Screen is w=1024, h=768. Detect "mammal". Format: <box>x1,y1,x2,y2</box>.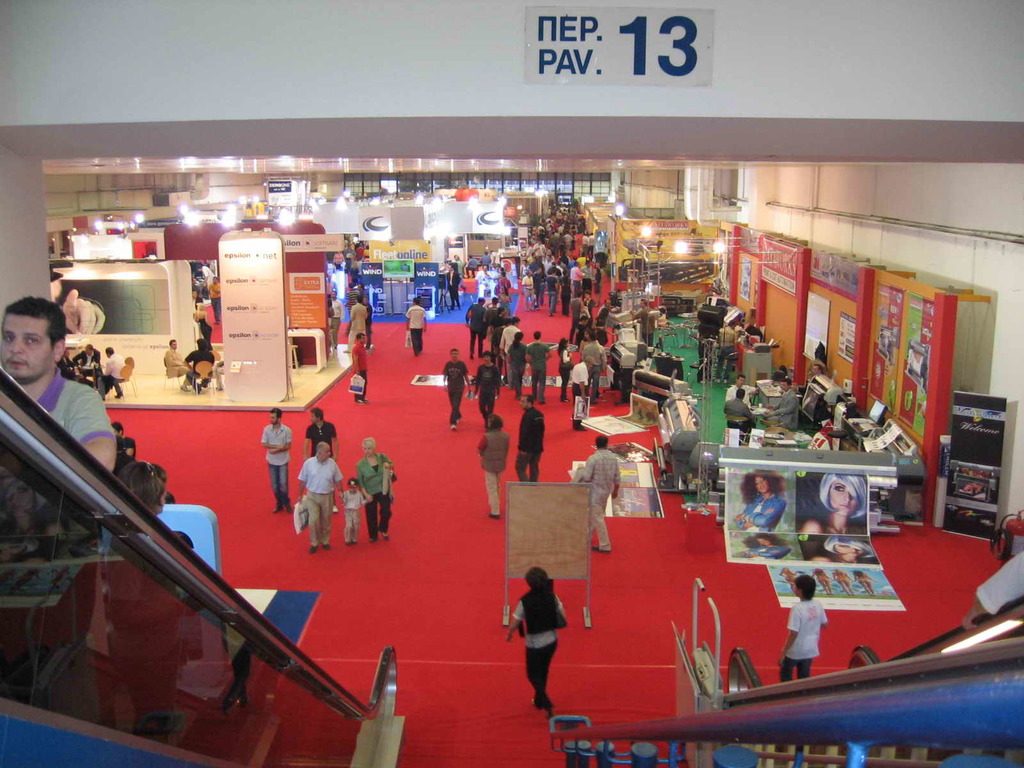
<box>516,394,545,483</box>.
